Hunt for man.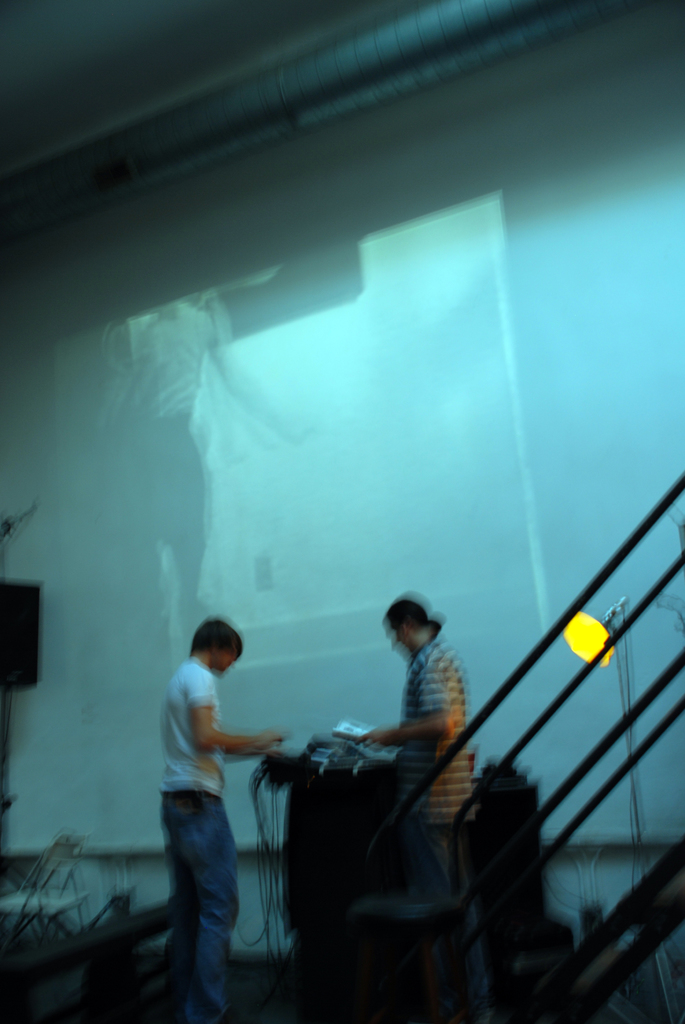
Hunted down at [139,601,281,996].
